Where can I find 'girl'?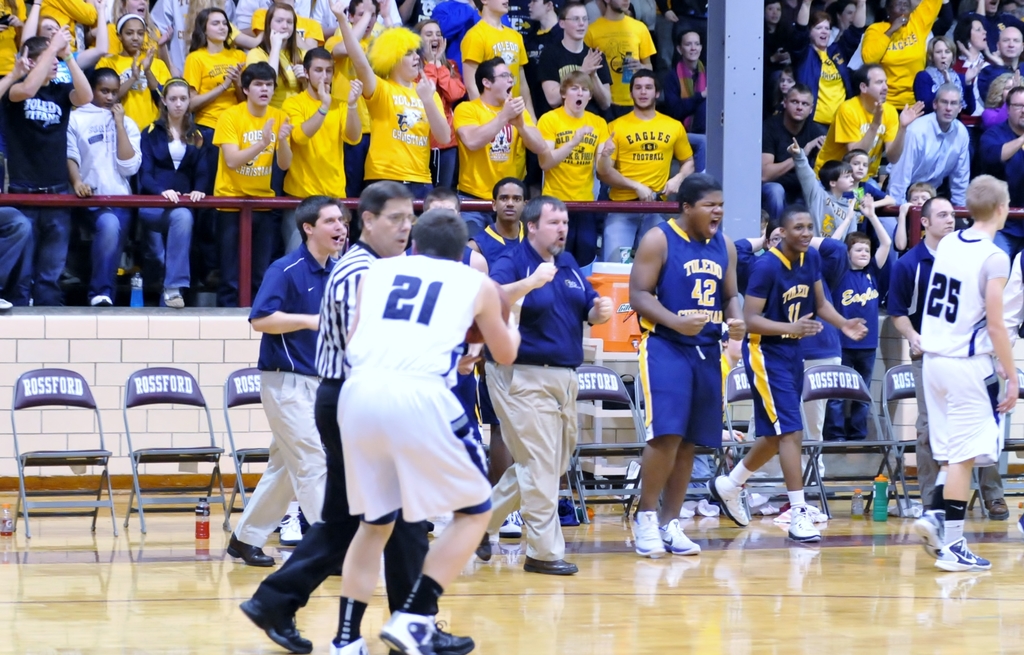
You can find it at {"x1": 247, "y1": 0, "x2": 310, "y2": 107}.
